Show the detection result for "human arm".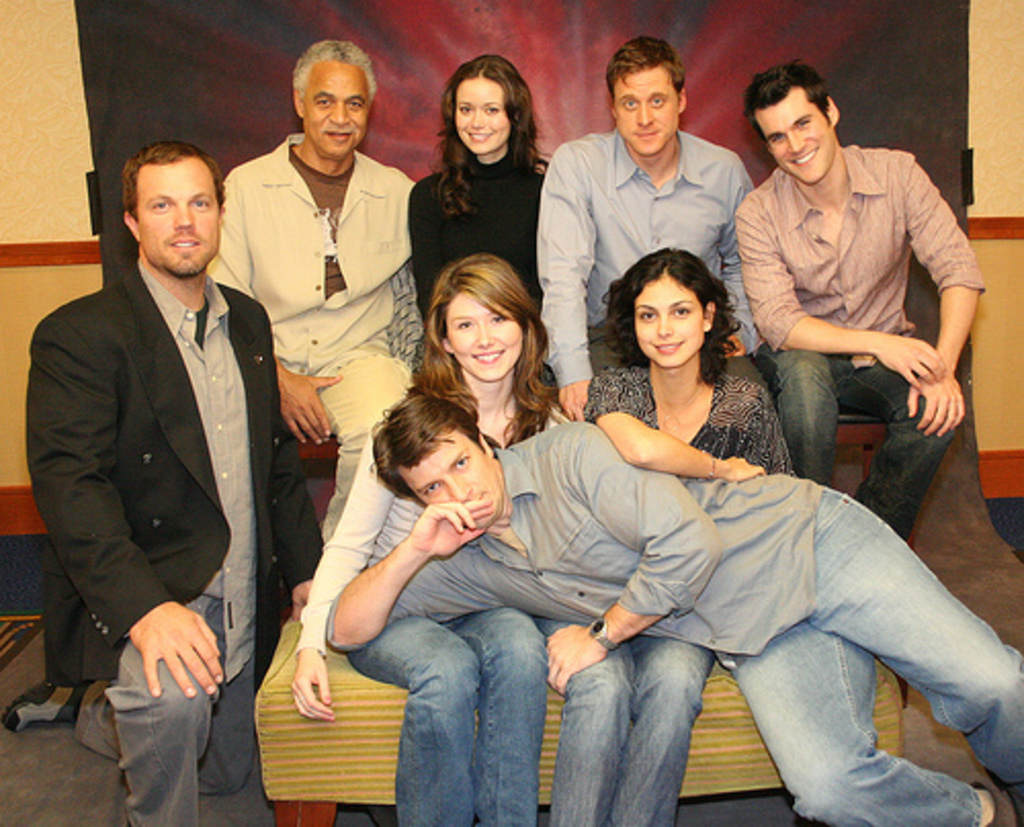
903,151,985,448.
